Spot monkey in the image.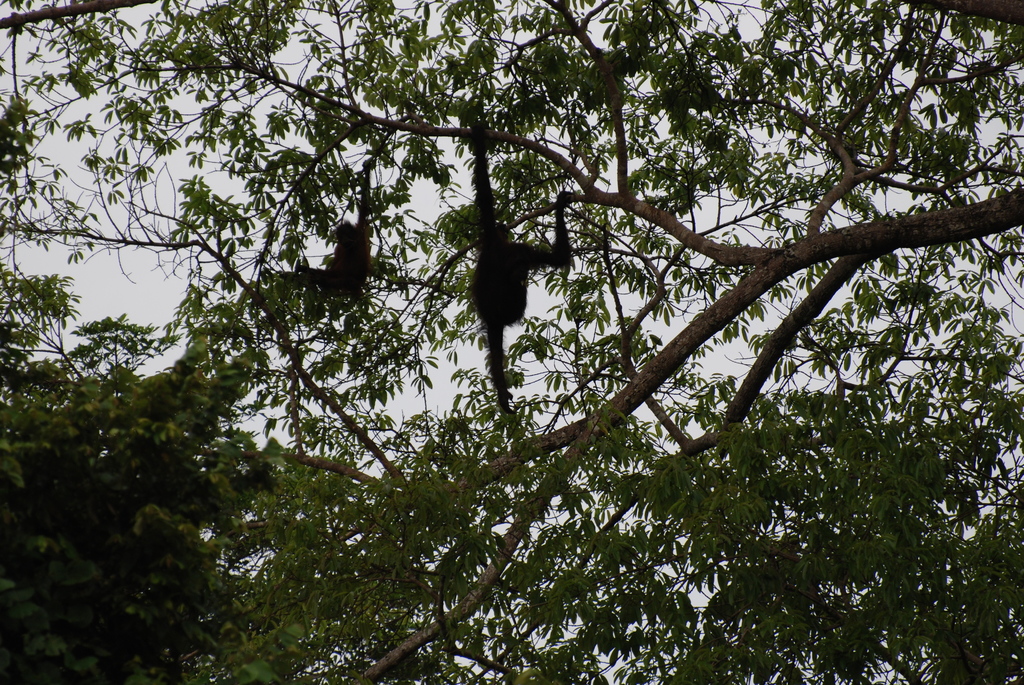
monkey found at 470, 179, 586, 413.
